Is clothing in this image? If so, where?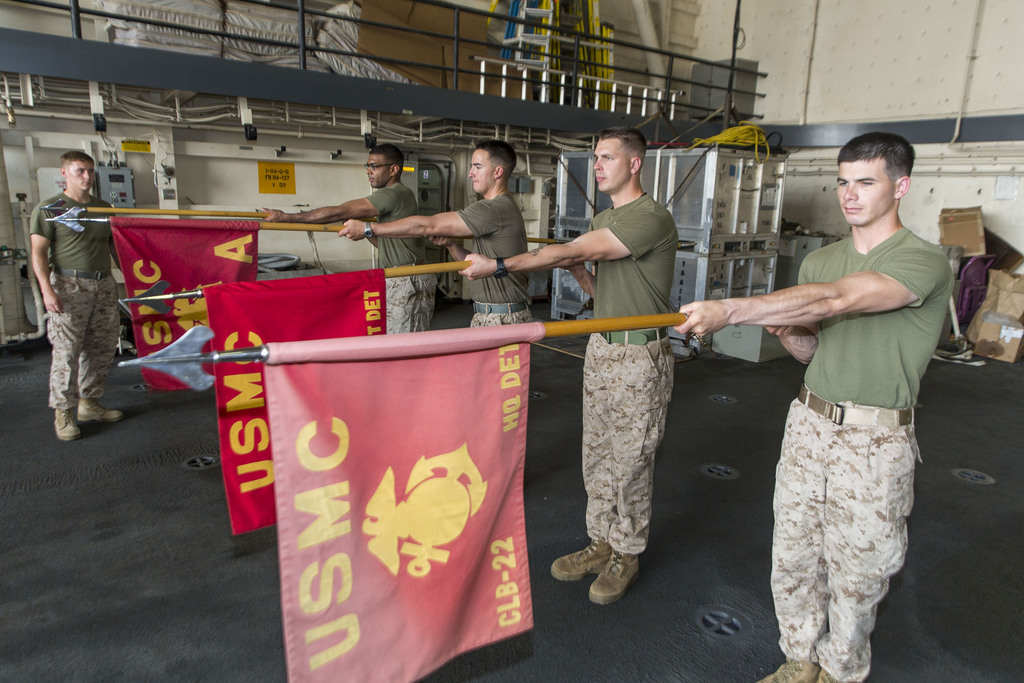
Yes, at [453,197,536,331].
